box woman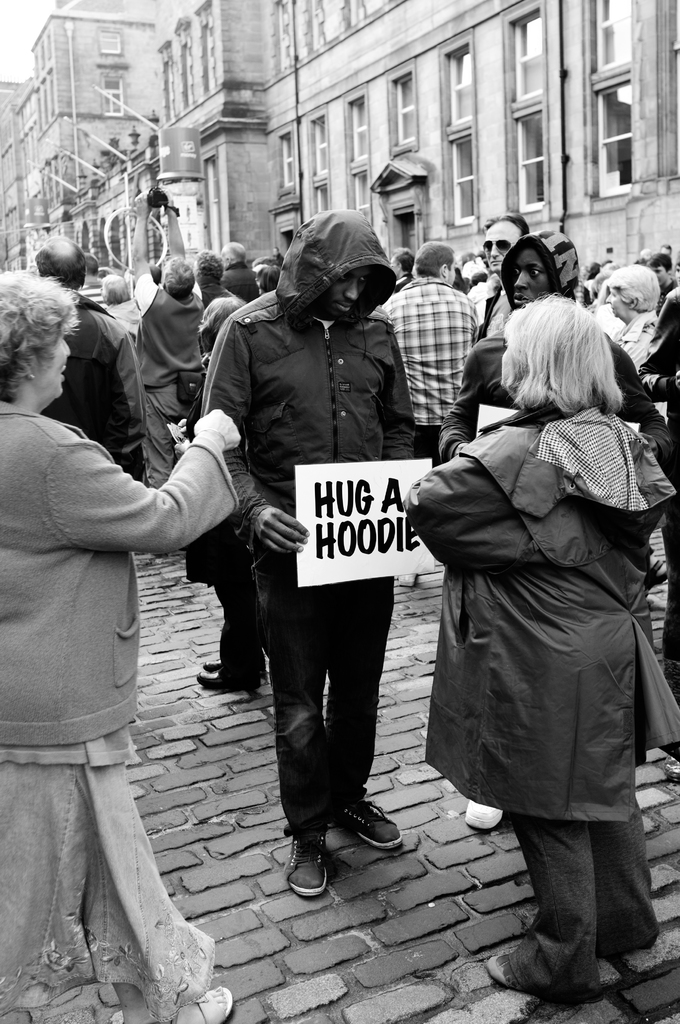
599:263:668:358
